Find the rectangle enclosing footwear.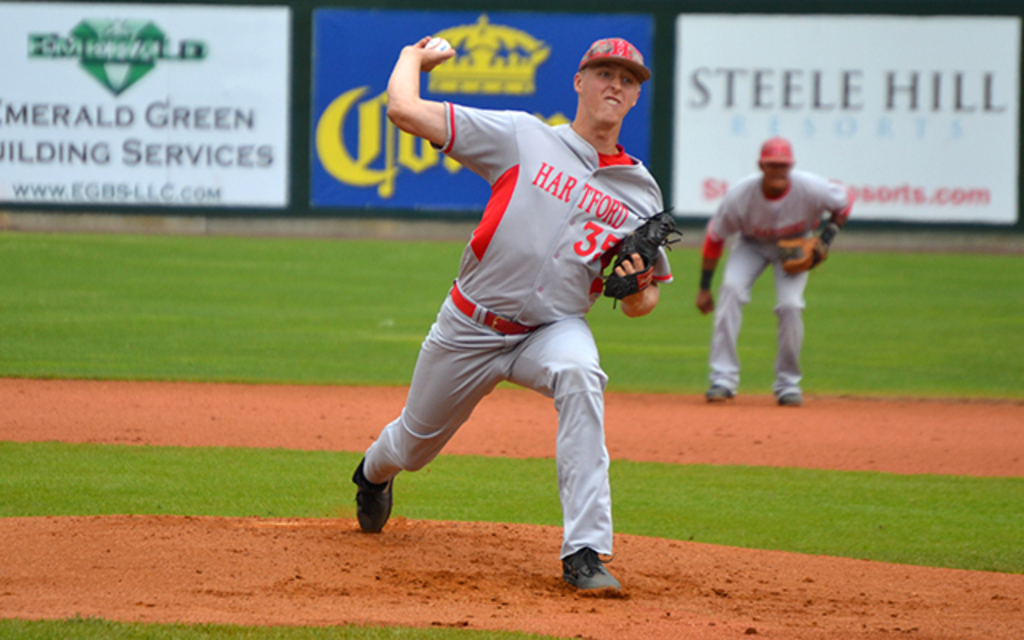
[550, 547, 618, 602].
